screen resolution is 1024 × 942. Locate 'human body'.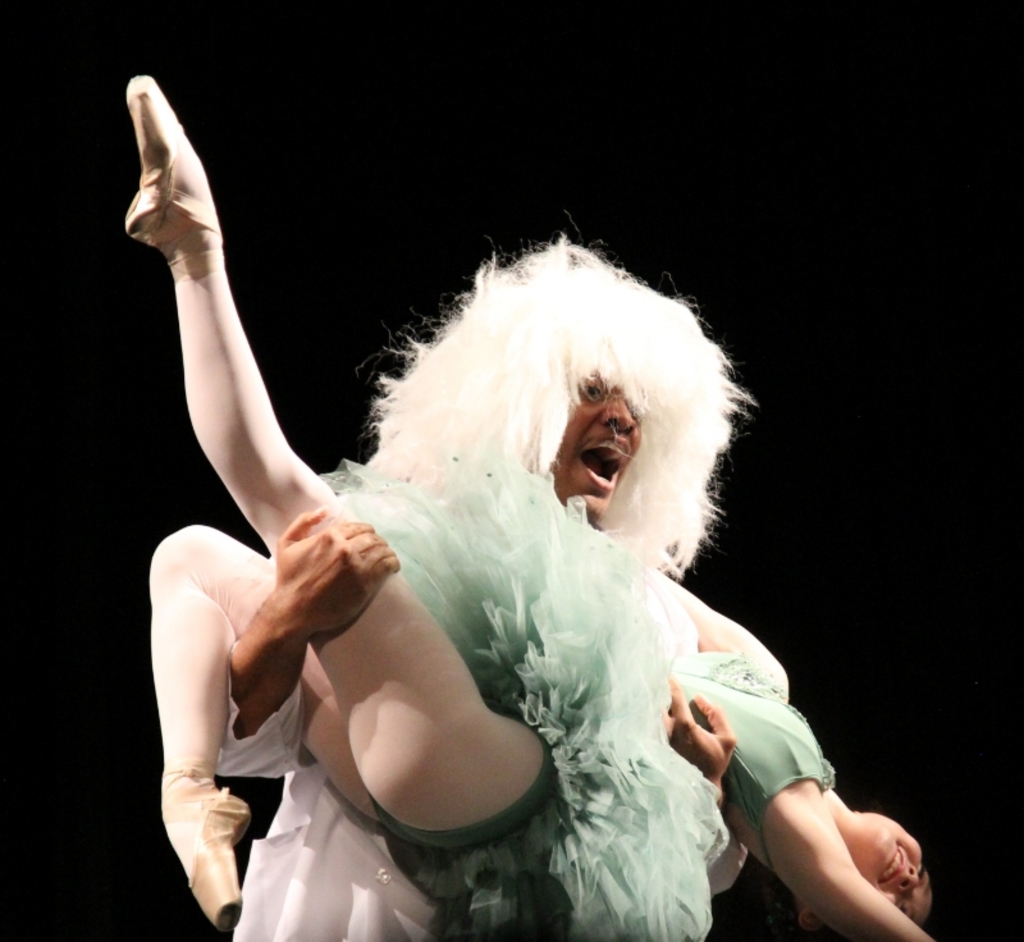
pyautogui.locateOnScreen(232, 234, 762, 941).
